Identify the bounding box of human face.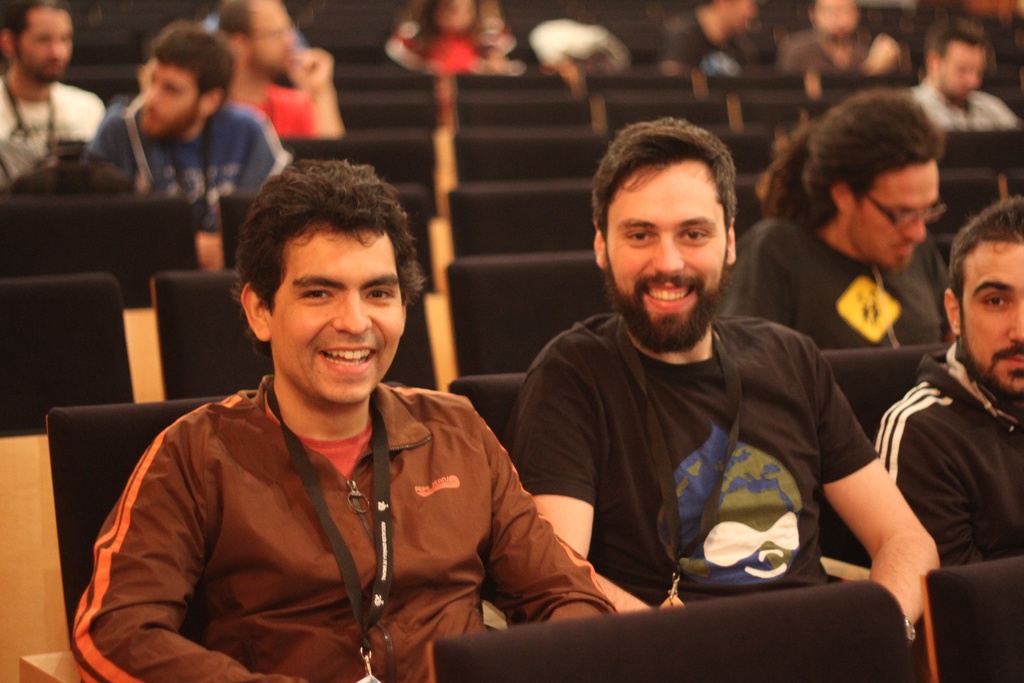
(x1=18, y1=0, x2=76, y2=84).
